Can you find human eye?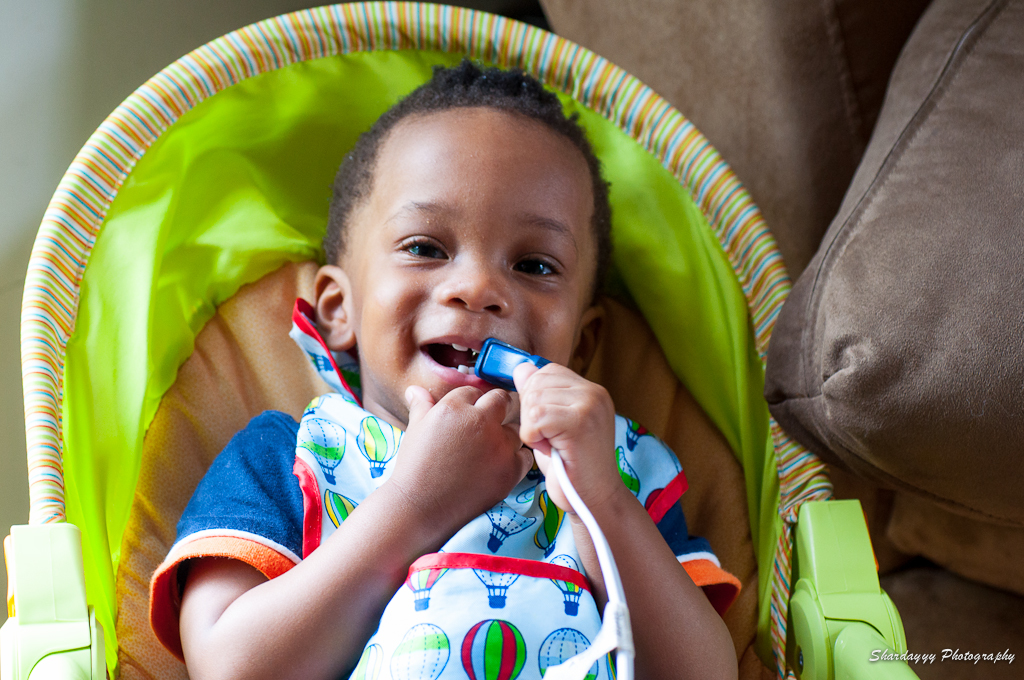
Yes, bounding box: l=508, t=245, r=564, b=279.
